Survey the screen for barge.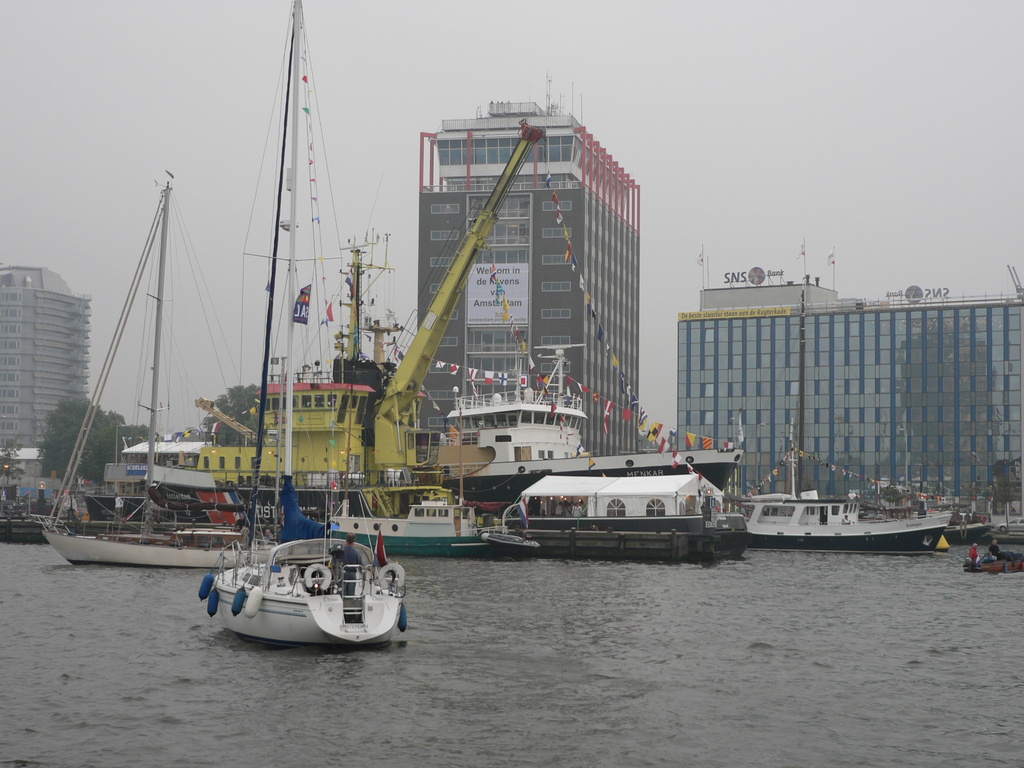
Survey found: {"x1": 730, "y1": 445, "x2": 950, "y2": 553}.
